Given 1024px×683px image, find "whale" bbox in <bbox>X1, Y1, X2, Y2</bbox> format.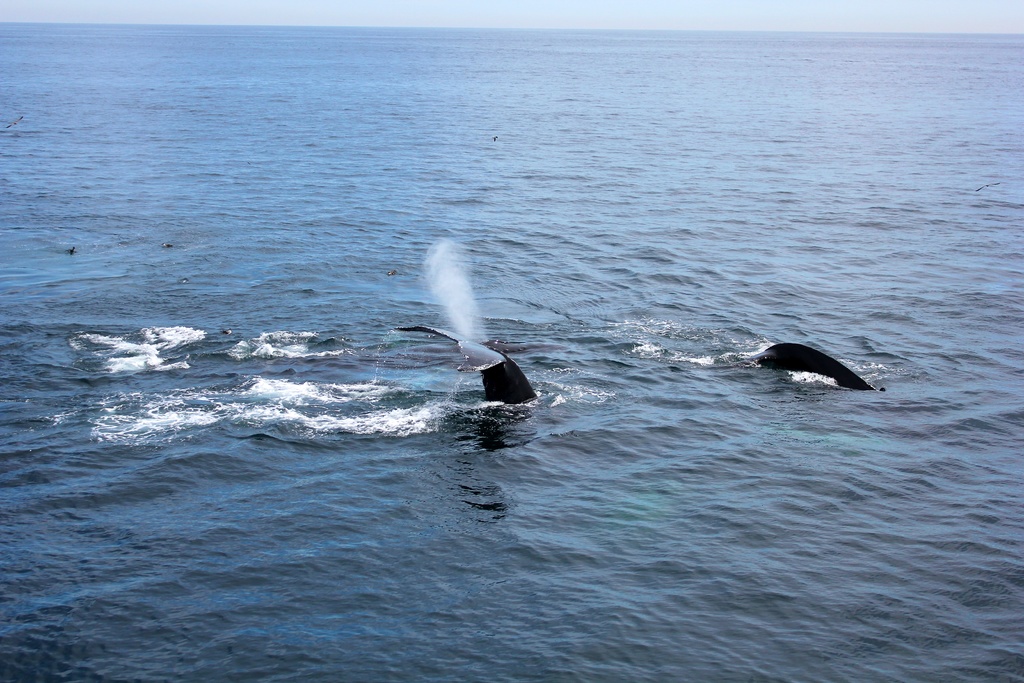
<bbox>387, 325, 535, 404</bbox>.
